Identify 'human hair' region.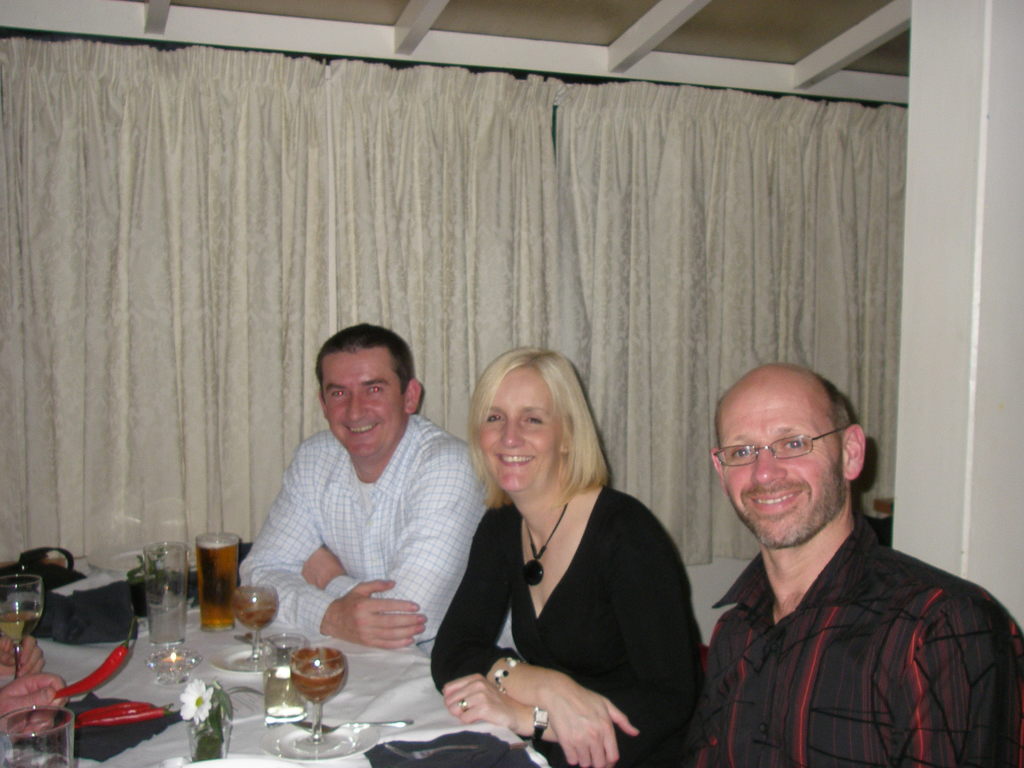
Region: l=314, t=324, r=417, b=391.
